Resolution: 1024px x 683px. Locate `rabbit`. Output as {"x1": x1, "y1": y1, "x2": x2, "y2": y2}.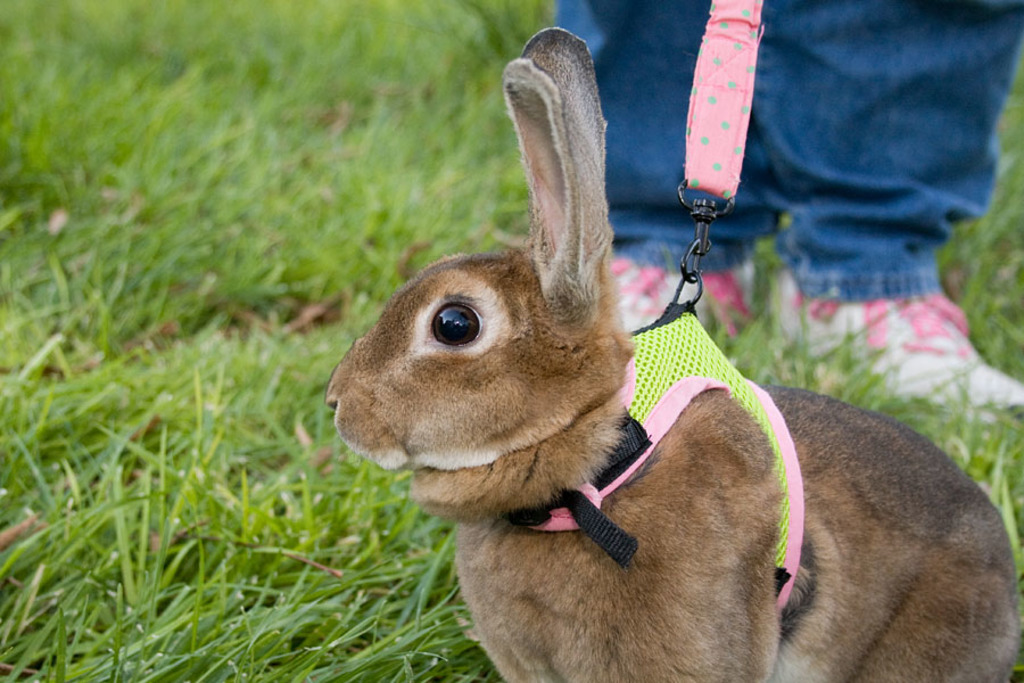
{"x1": 325, "y1": 26, "x2": 1015, "y2": 682}.
